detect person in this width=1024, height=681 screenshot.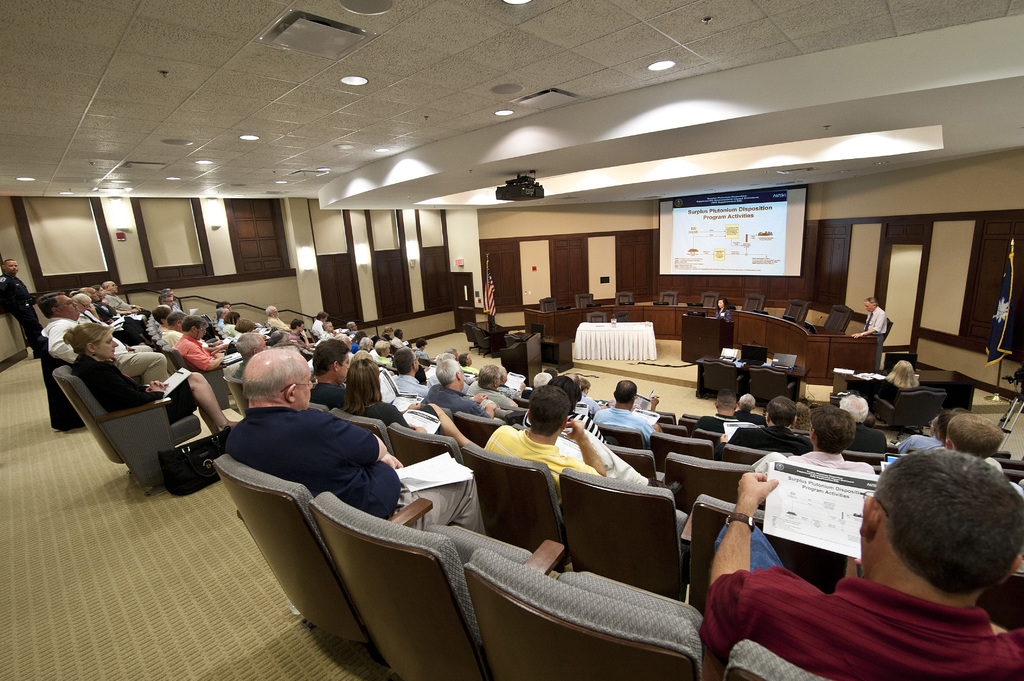
Detection: Rect(152, 284, 225, 365).
